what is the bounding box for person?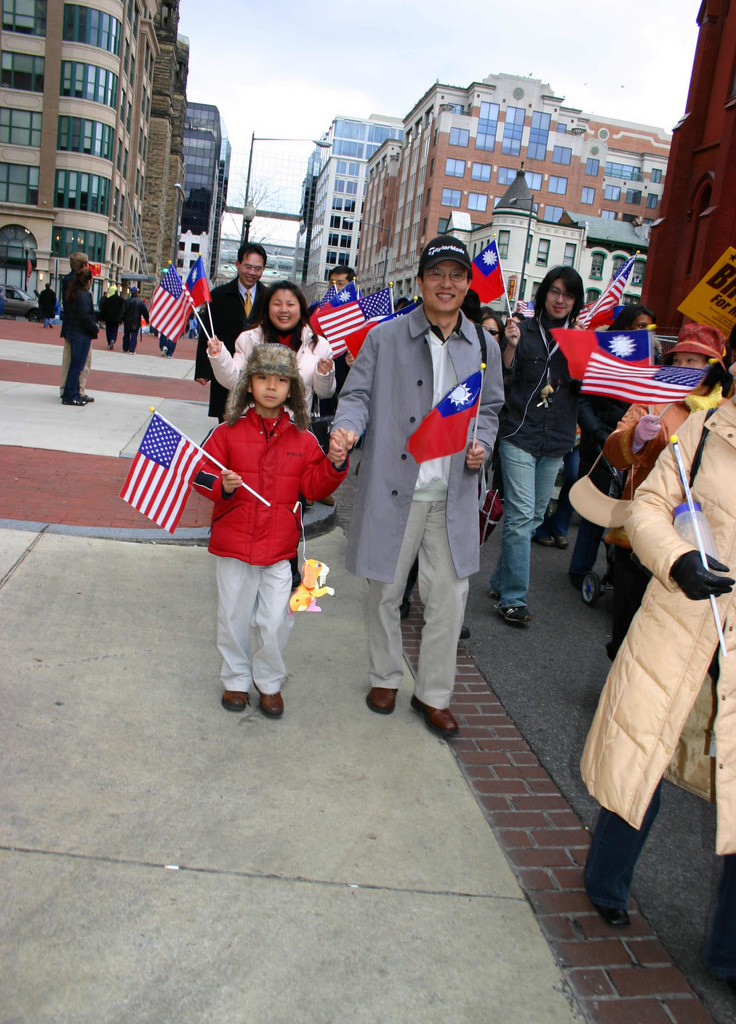
<box>192,241,269,426</box>.
